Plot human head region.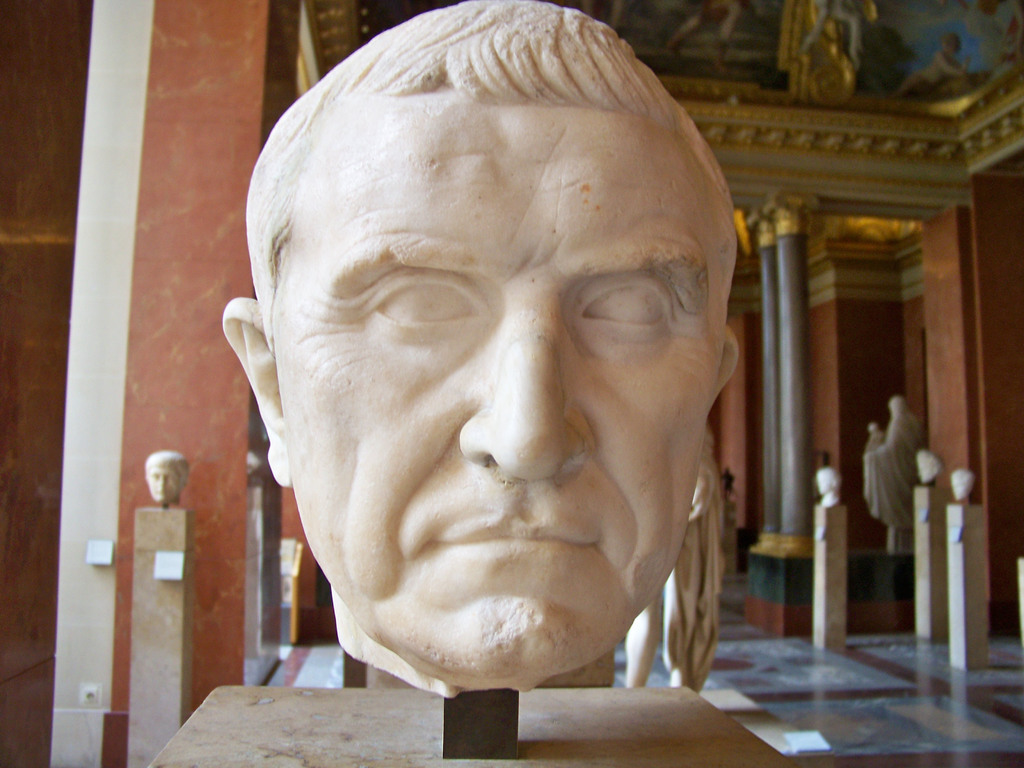
Plotted at x1=815 y1=468 x2=840 y2=494.
